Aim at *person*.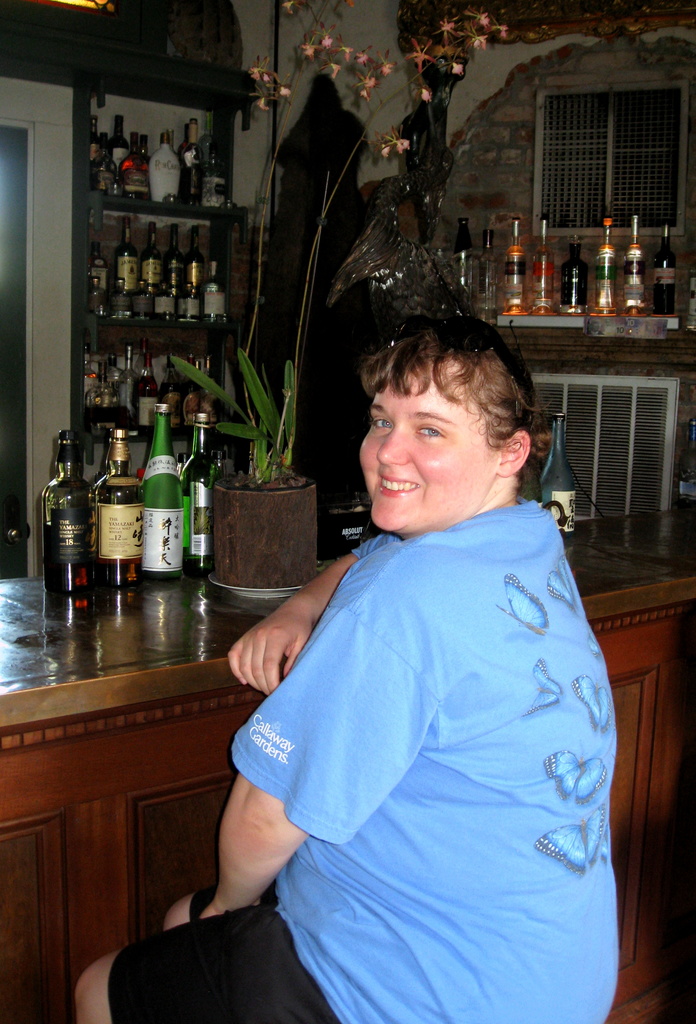
Aimed at pyautogui.locateOnScreen(195, 248, 618, 1011).
